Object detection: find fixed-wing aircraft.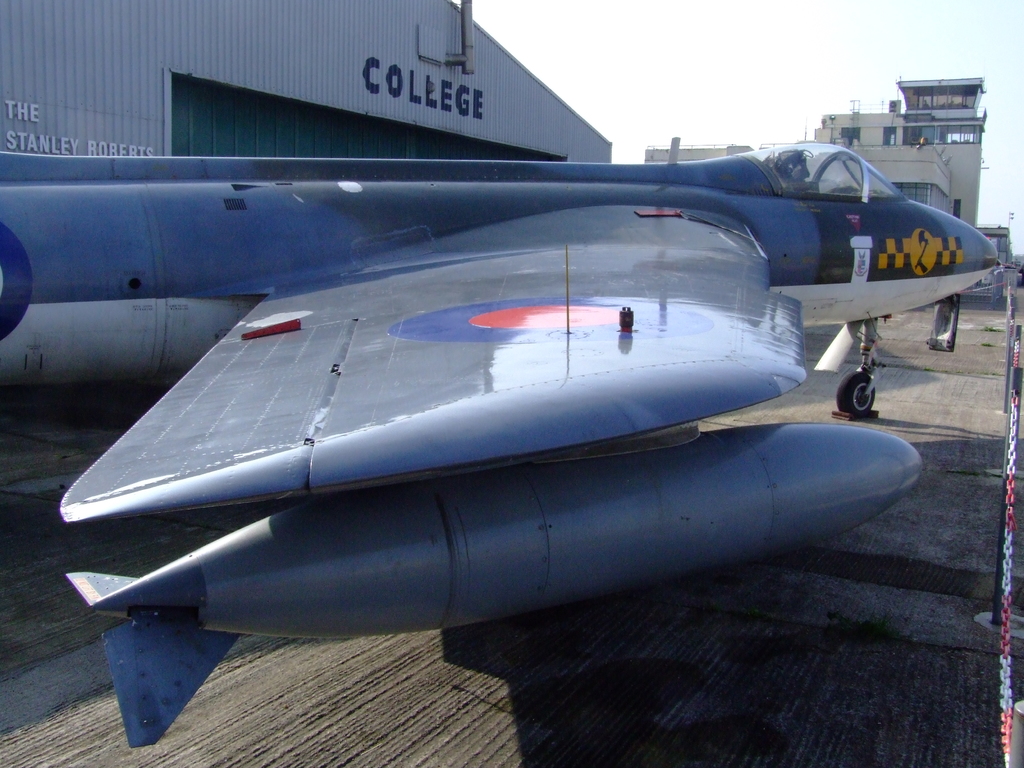
(x1=1, y1=140, x2=1000, y2=749).
